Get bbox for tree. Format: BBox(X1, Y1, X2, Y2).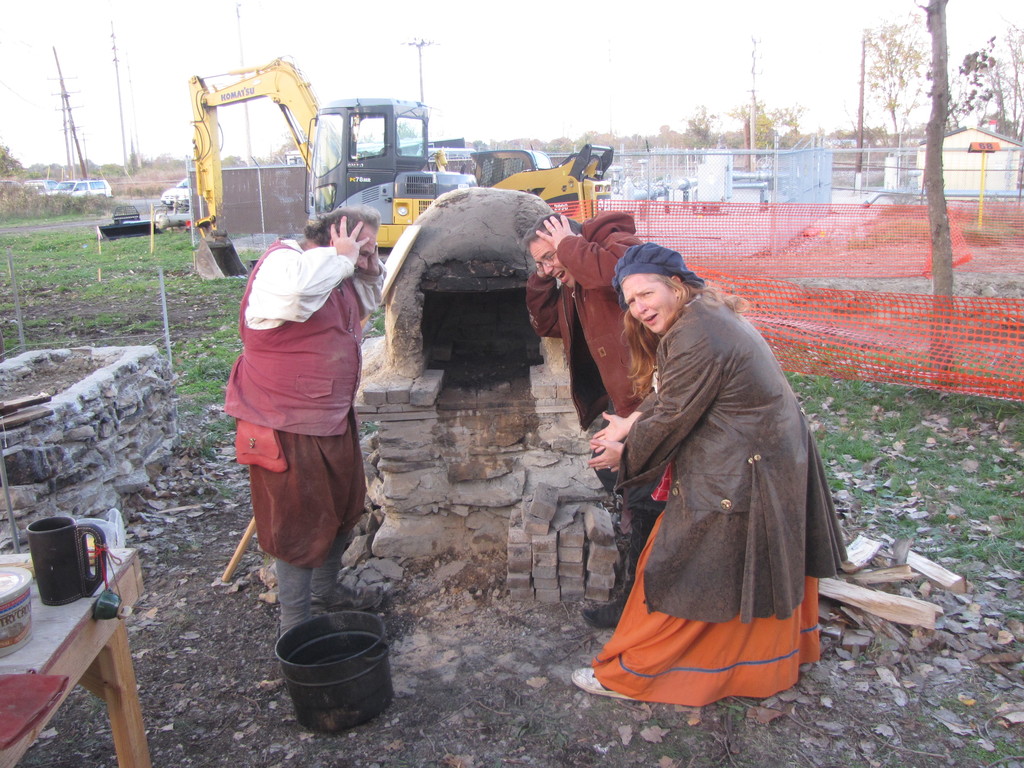
BBox(911, 0, 962, 391).
